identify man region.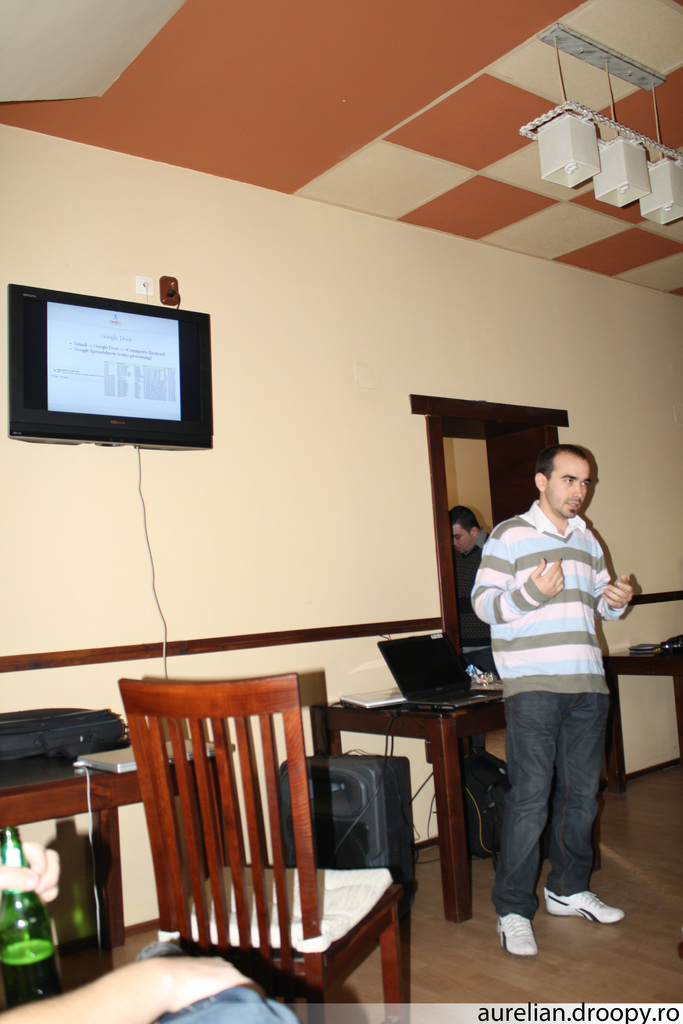
Region: l=491, t=451, r=644, b=971.
